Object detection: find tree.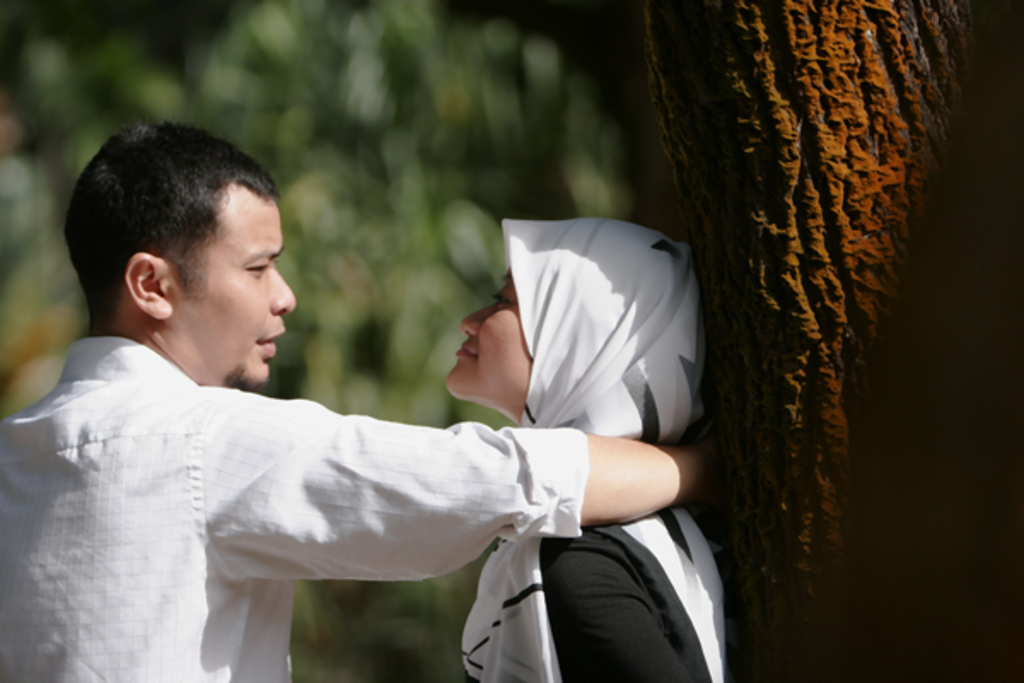
pyautogui.locateOnScreen(0, 0, 1022, 681).
